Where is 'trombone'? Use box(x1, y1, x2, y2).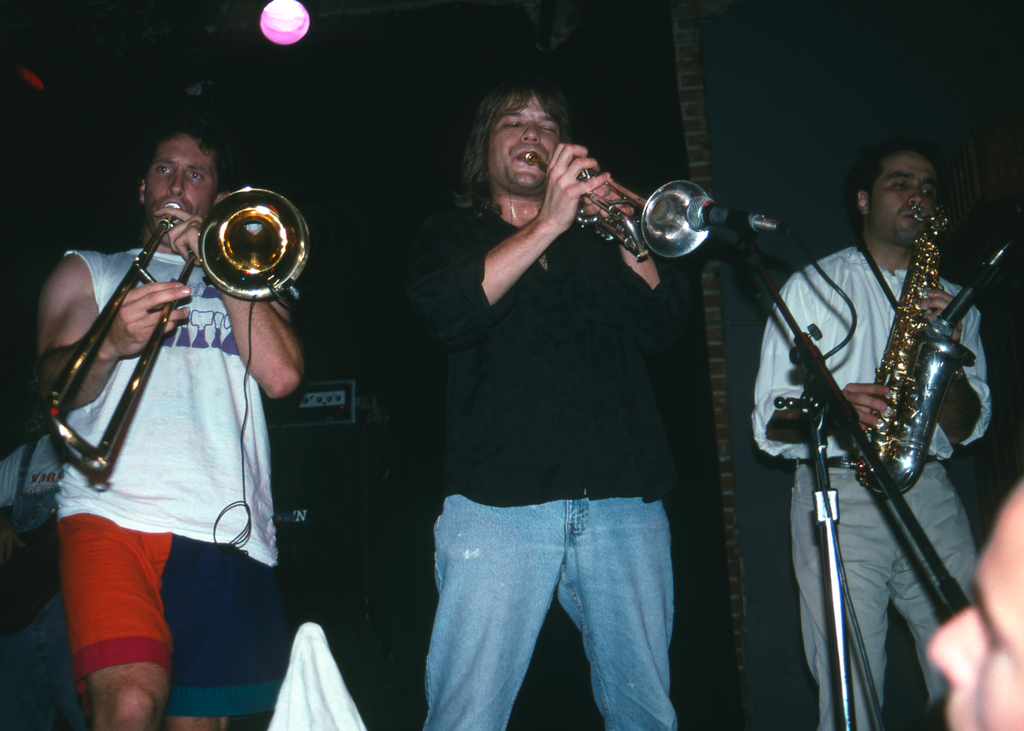
box(44, 184, 314, 474).
